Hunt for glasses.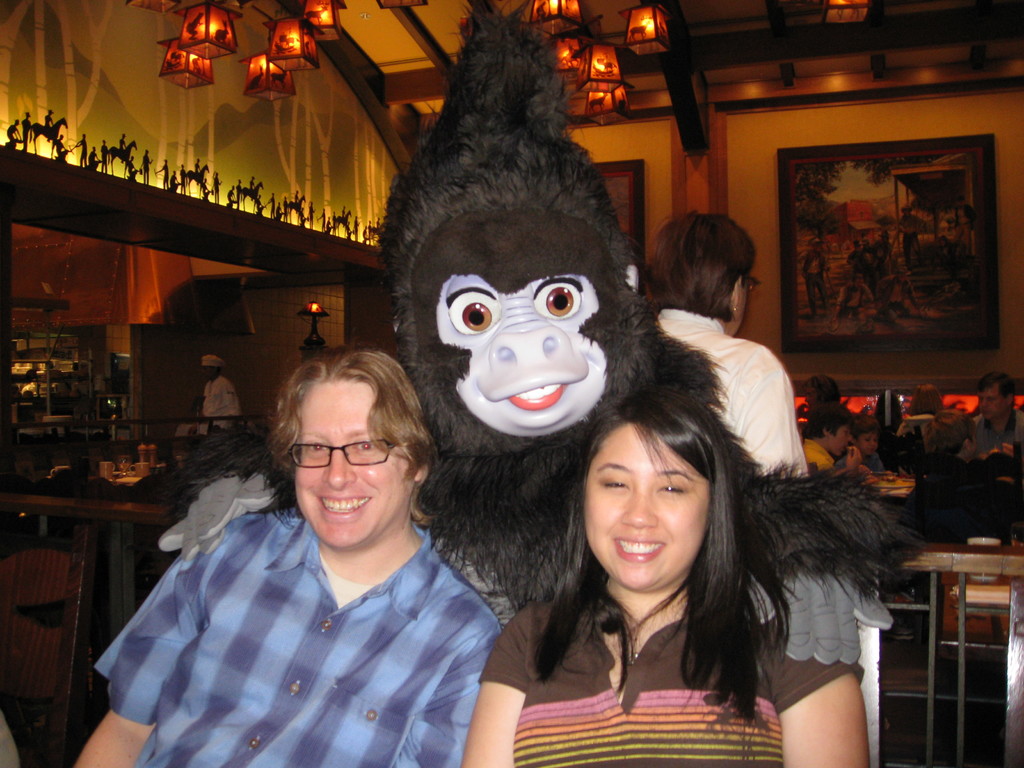
Hunted down at x1=284, y1=436, x2=398, y2=469.
